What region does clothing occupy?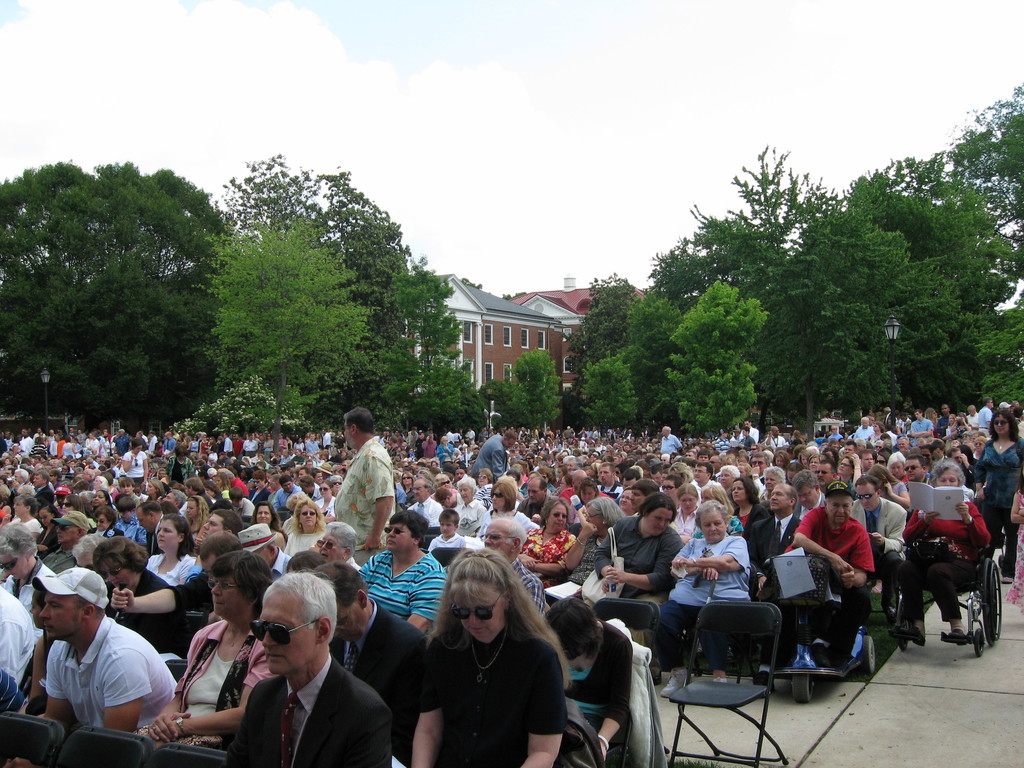
bbox(668, 545, 750, 620).
